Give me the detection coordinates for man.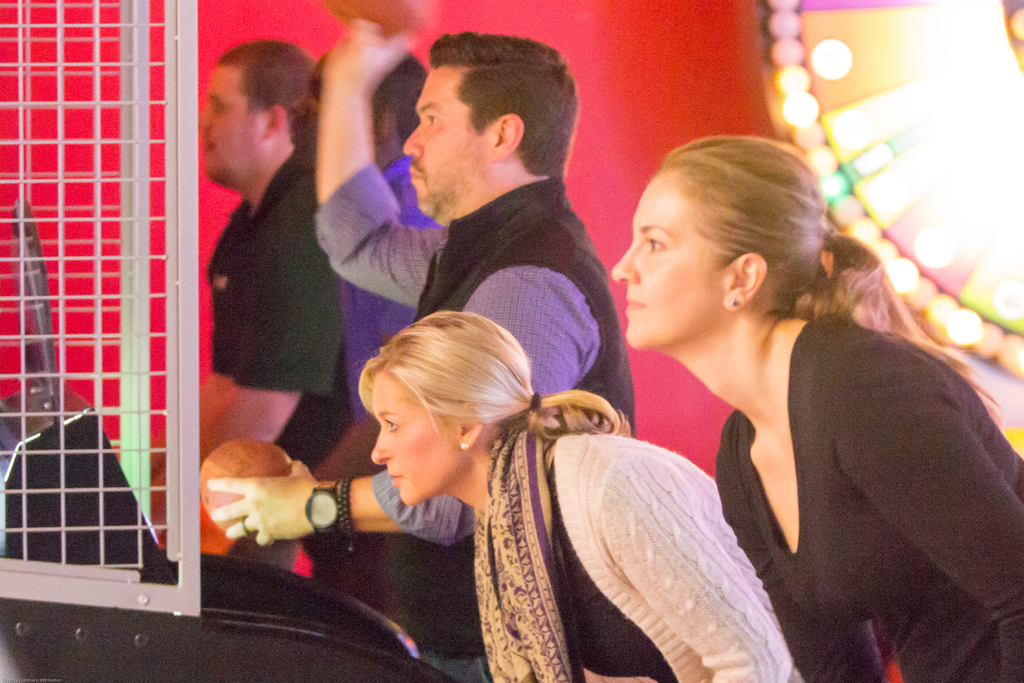
(306, 26, 450, 631).
